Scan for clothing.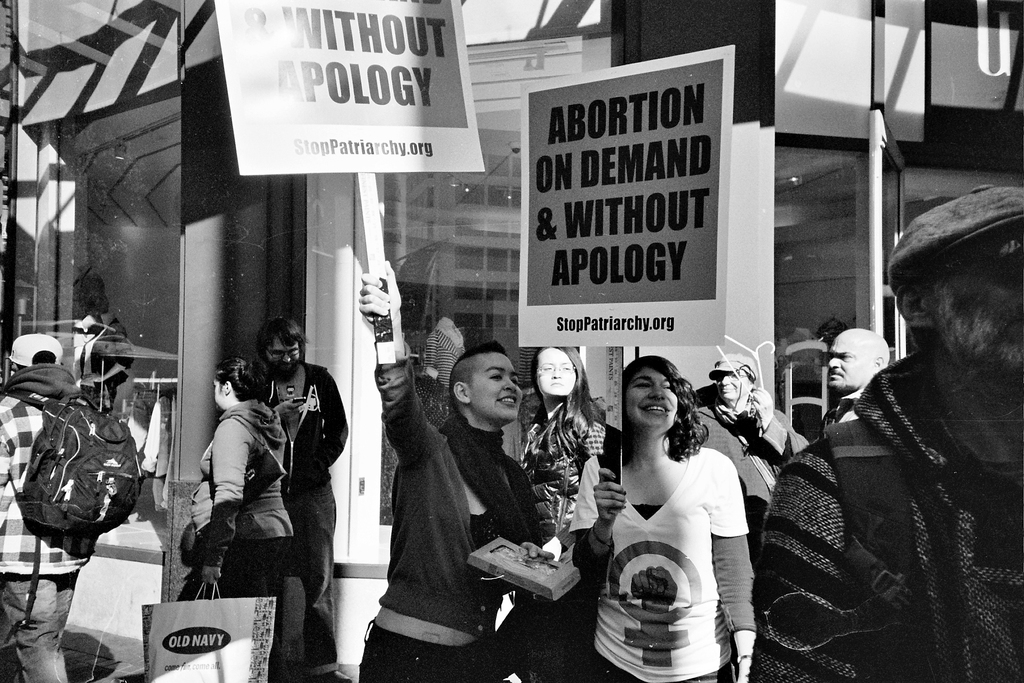
Scan result: crop(692, 397, 813, 567).
